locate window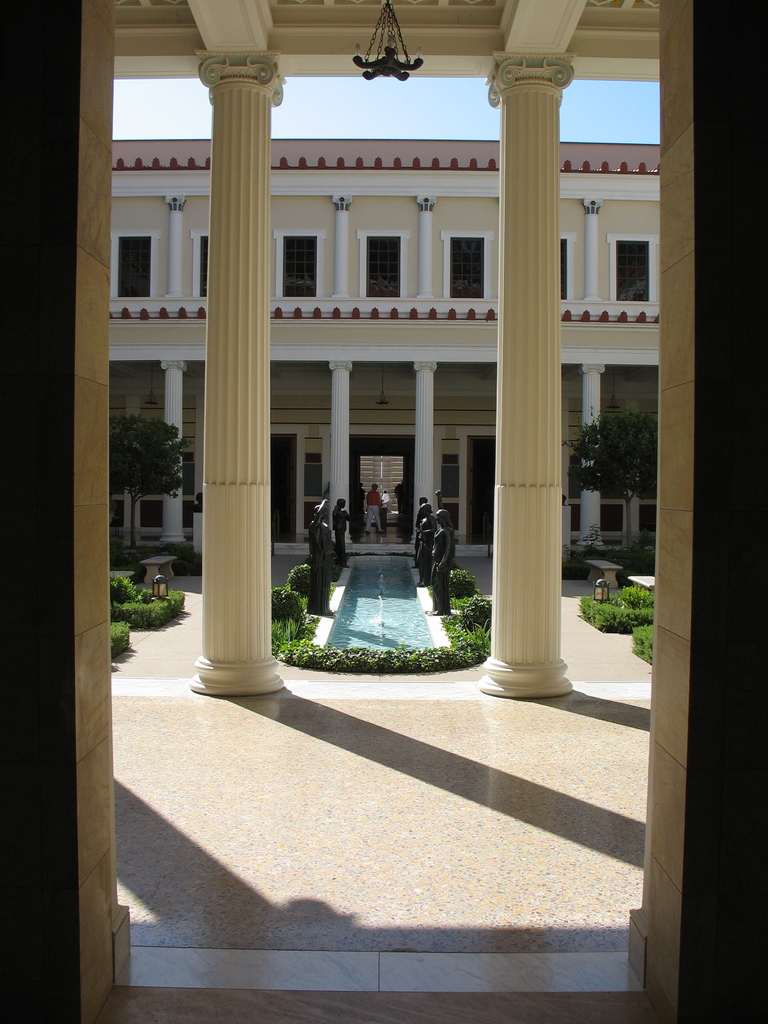
bbox(193, 232, 235, 294)
